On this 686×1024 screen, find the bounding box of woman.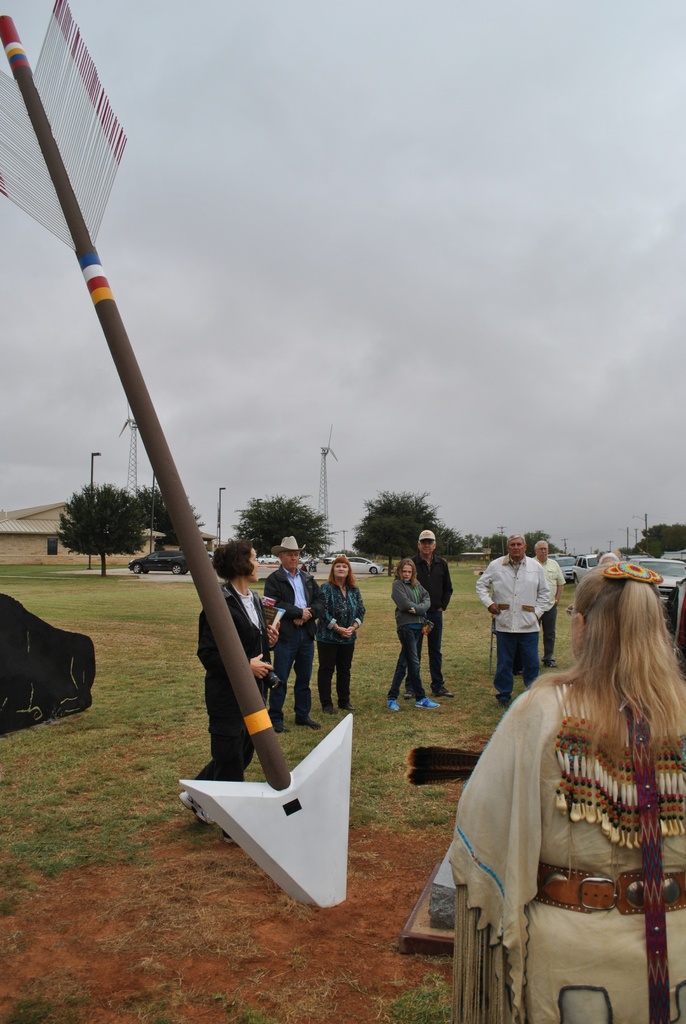
Bounding box: <box>177,540,281,826</box>.
